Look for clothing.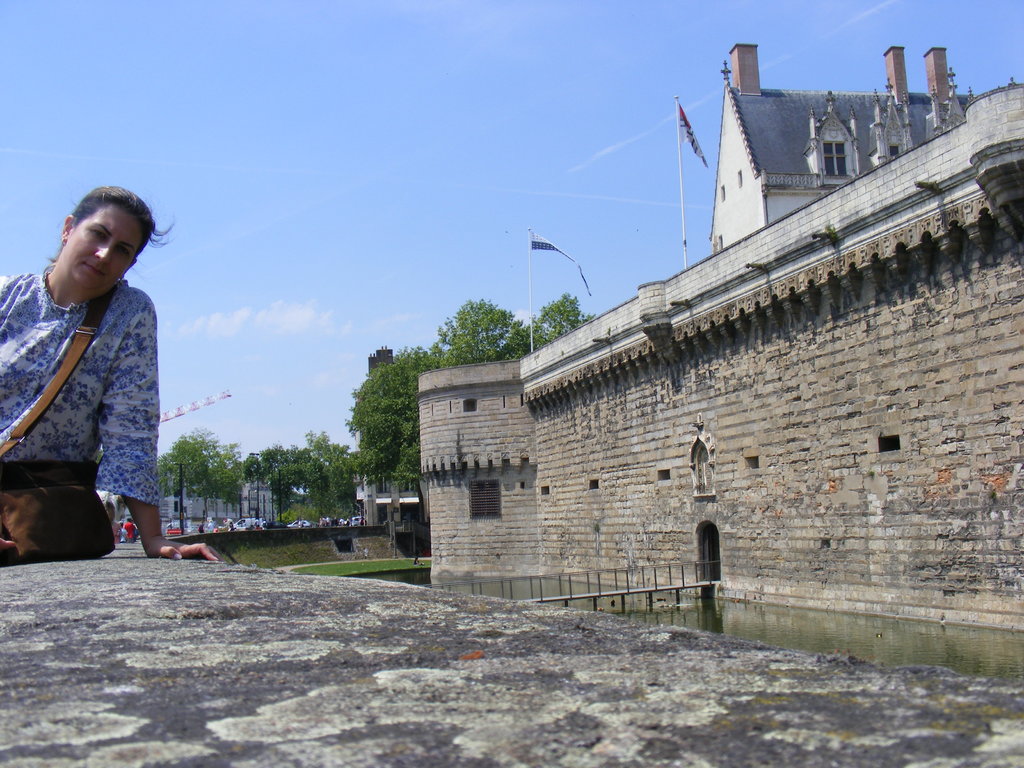
Found: 230/524/233/531.
